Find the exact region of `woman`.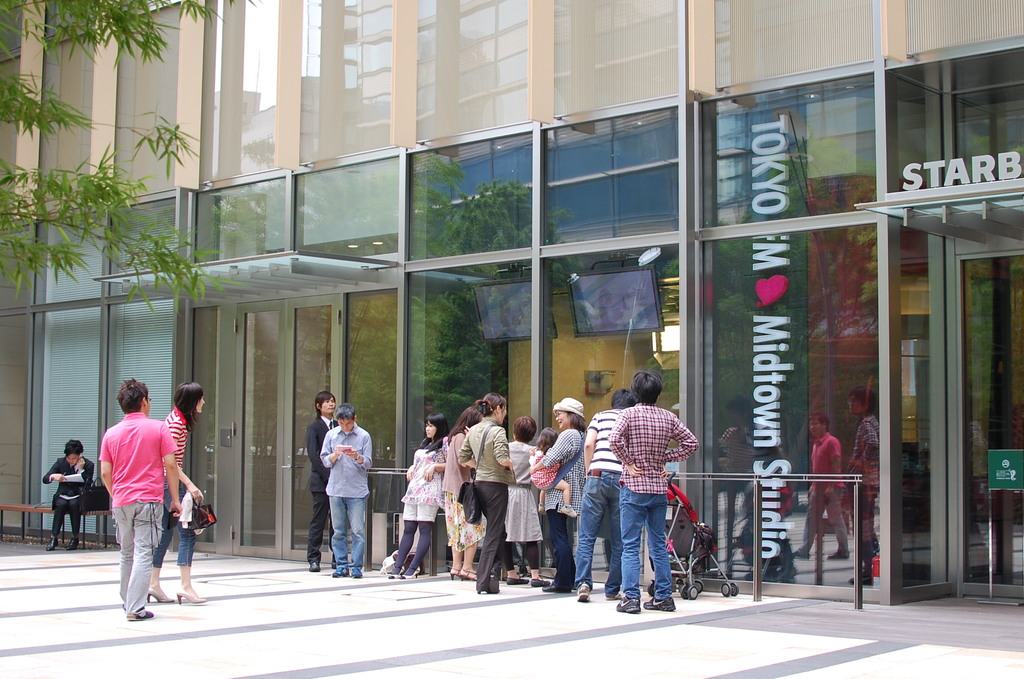
Exact region: x1=41, y1=438, x2=96, y2=552.
